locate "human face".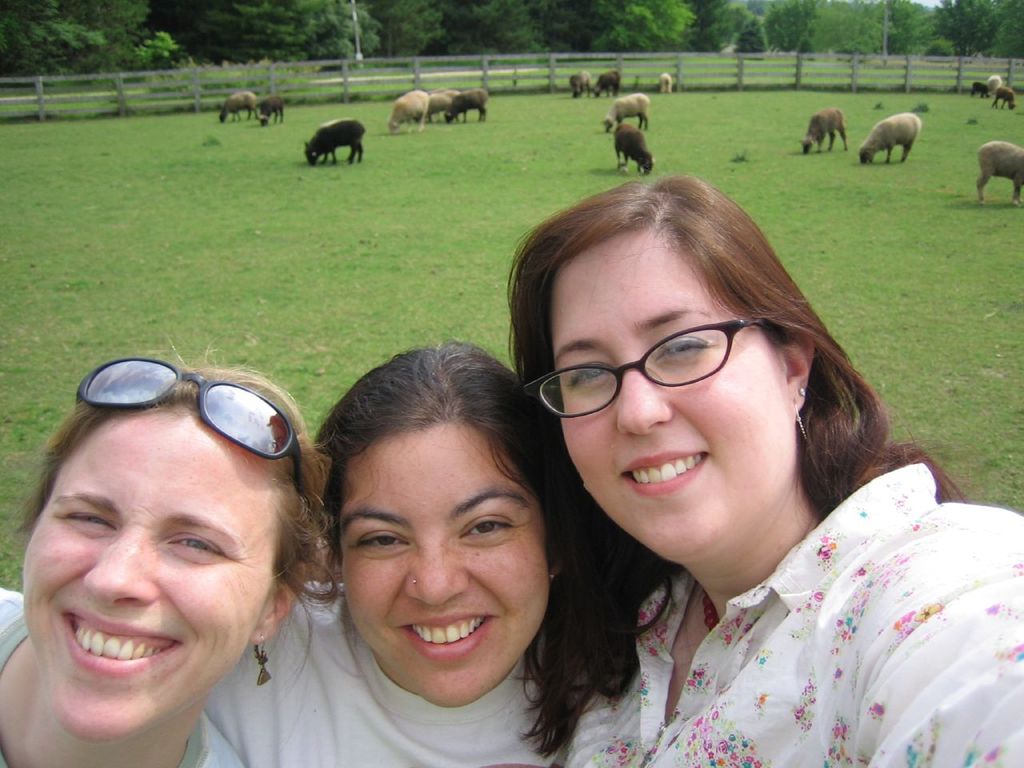
Bounding box: bbox(545, 218, 800, 556).
